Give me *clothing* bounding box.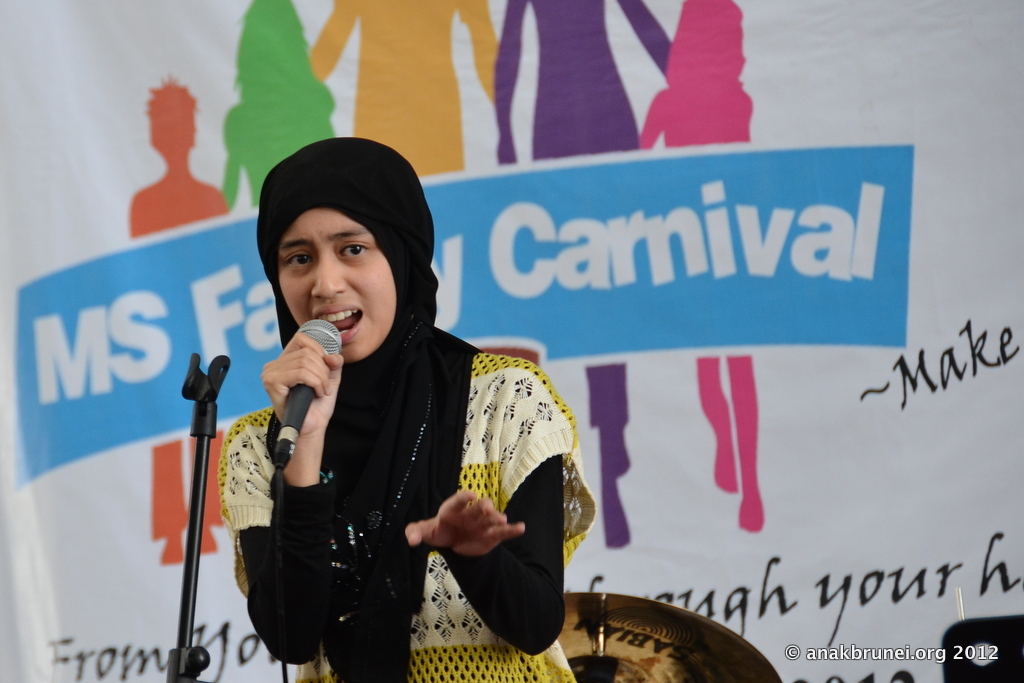
[left=237, top=252, right=573, bottom=682].
